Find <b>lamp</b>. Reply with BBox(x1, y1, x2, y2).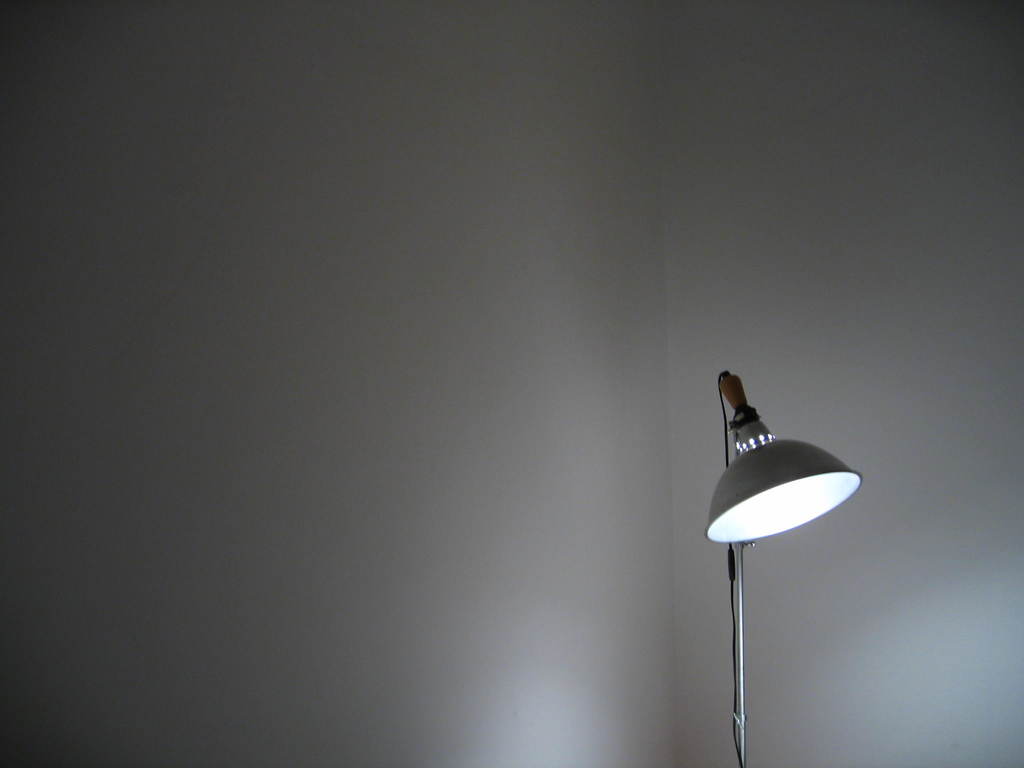
BBox(703, 364, 858, 767).
